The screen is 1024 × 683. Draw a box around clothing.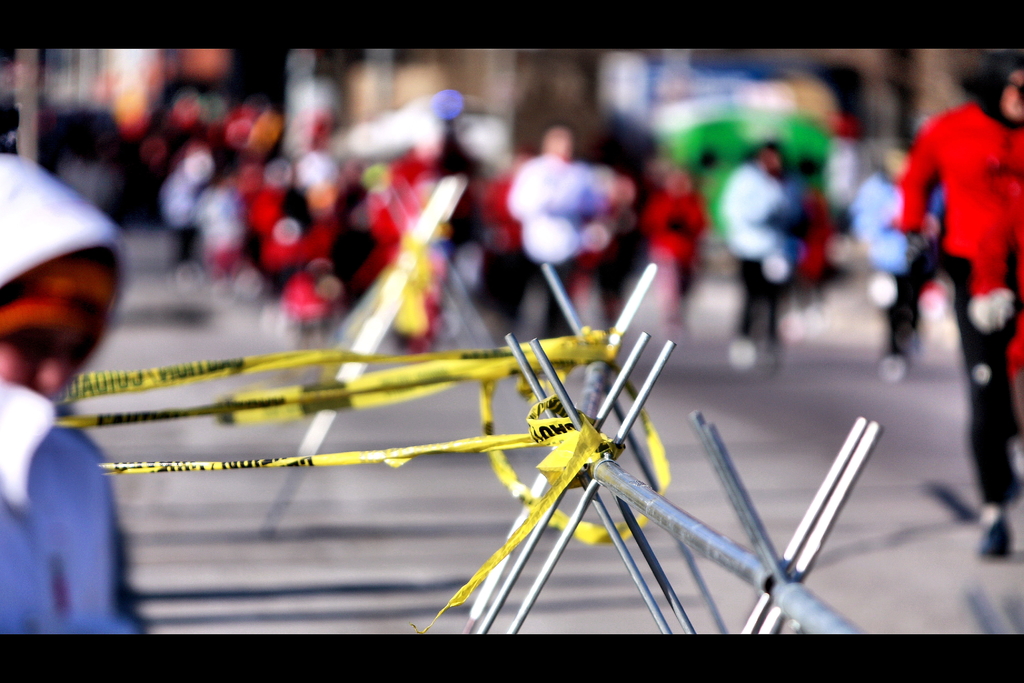
bbox=[906, 82, 1010, 314].
